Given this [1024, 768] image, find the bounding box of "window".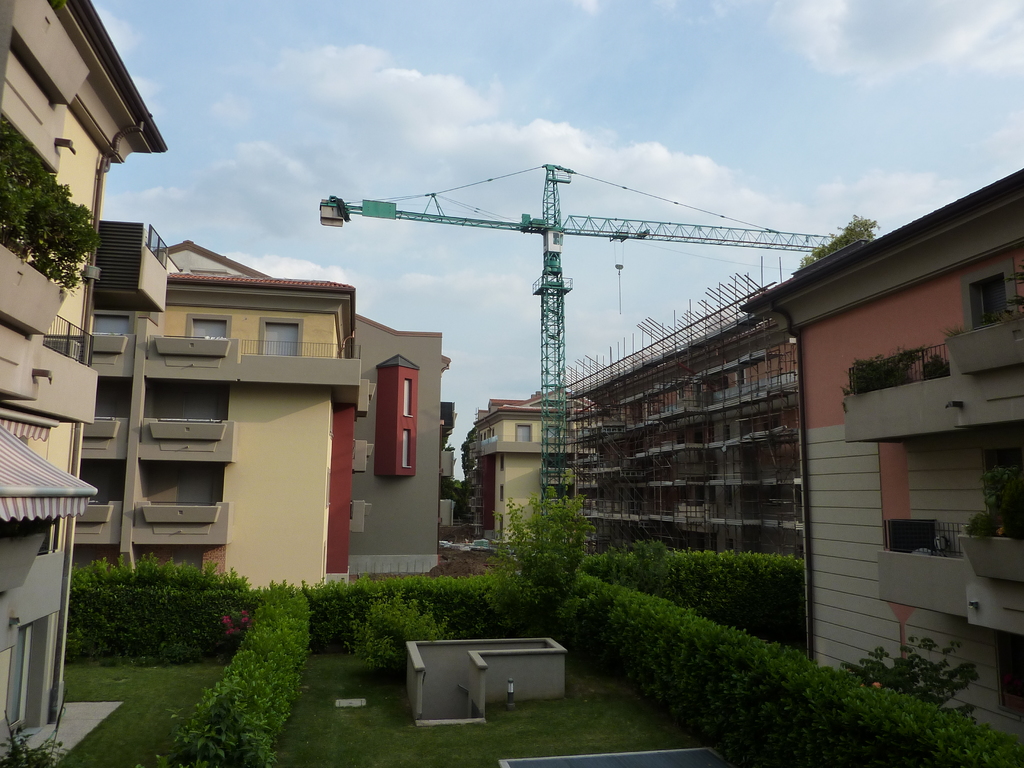
979,443,1023,472.
